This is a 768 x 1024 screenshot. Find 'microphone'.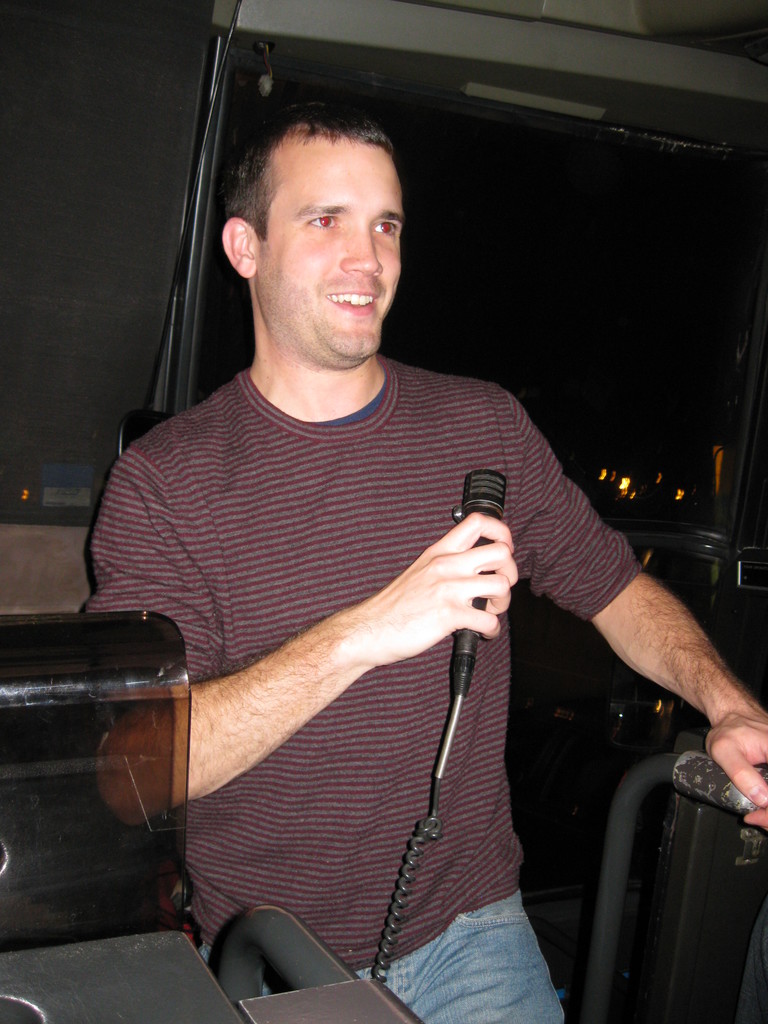
Bounding box: rect(464, 470, 509, 696).
